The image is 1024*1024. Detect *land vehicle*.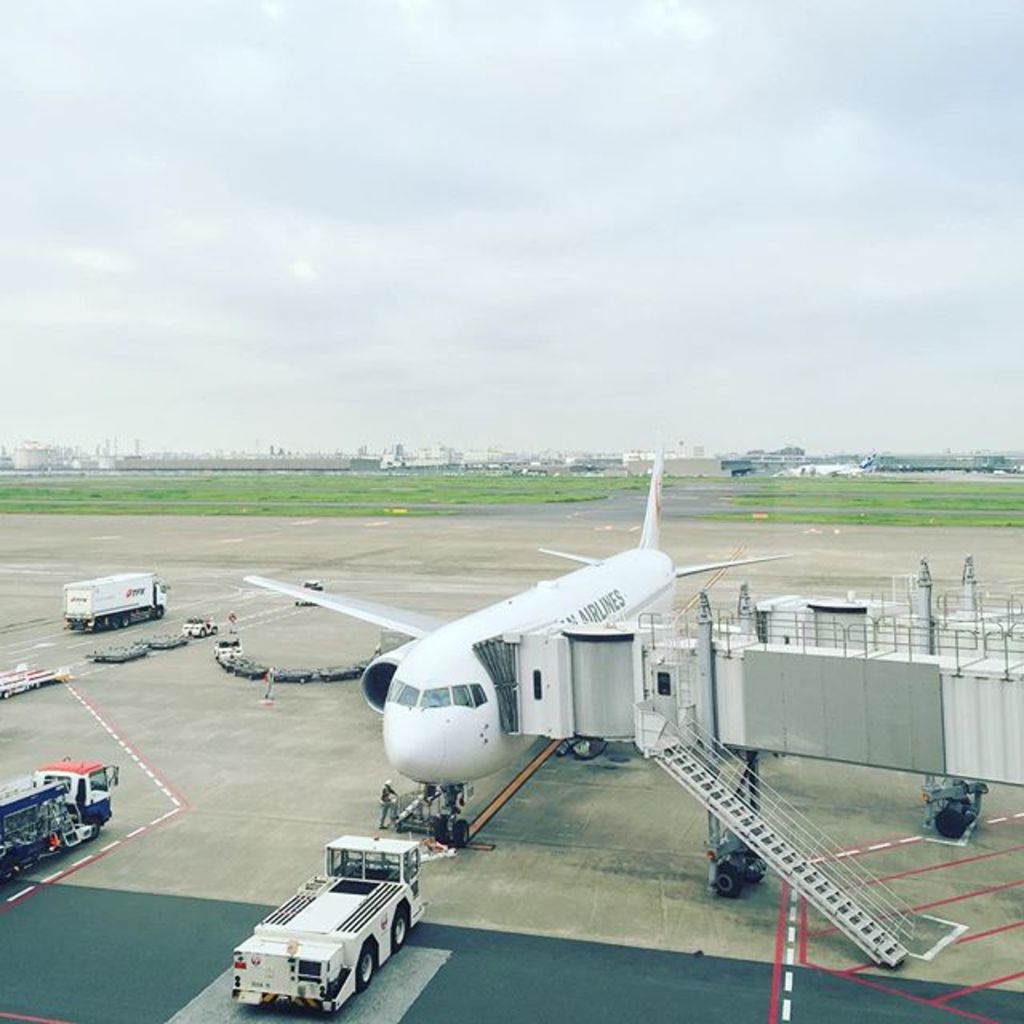
Detection: (176, 614, 214, 635).
